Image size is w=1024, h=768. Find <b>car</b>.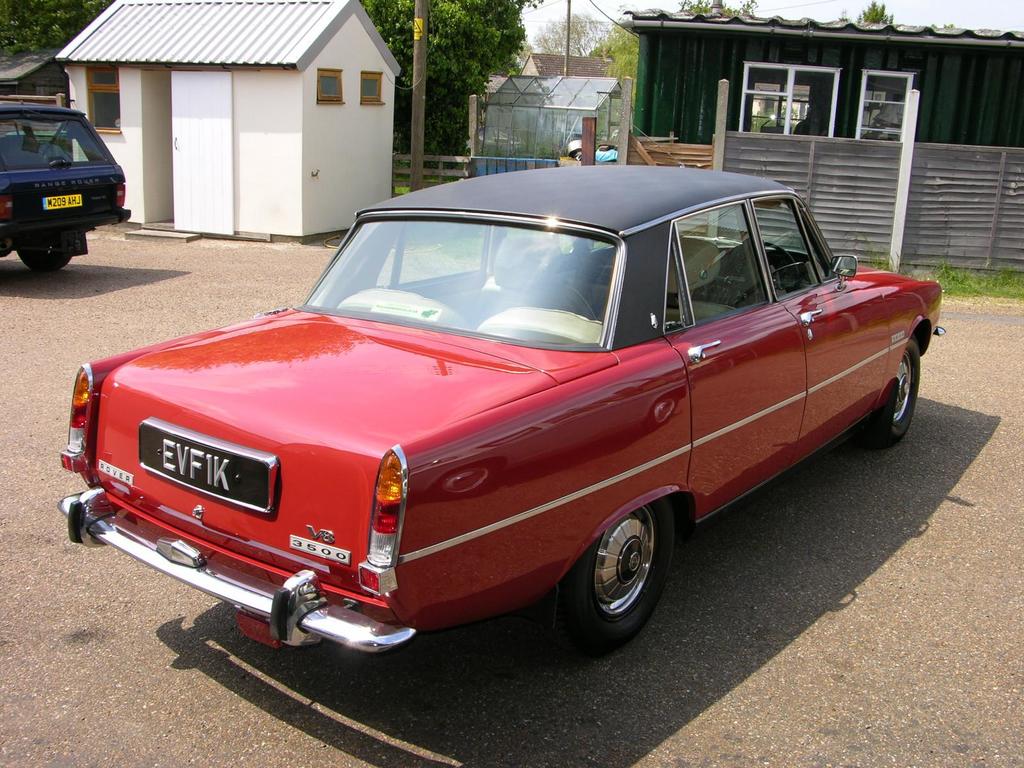
[55,92,948,655].
